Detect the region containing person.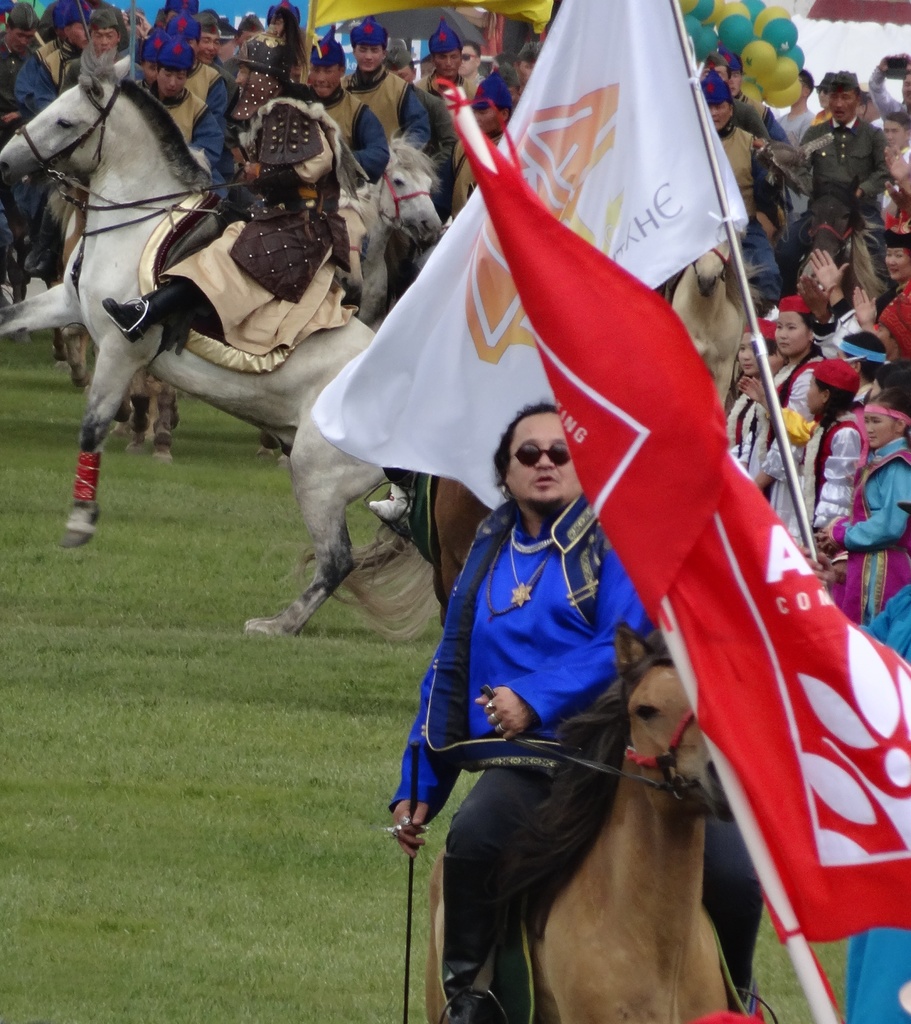
<region>771, 63, 819, 146</region>.
